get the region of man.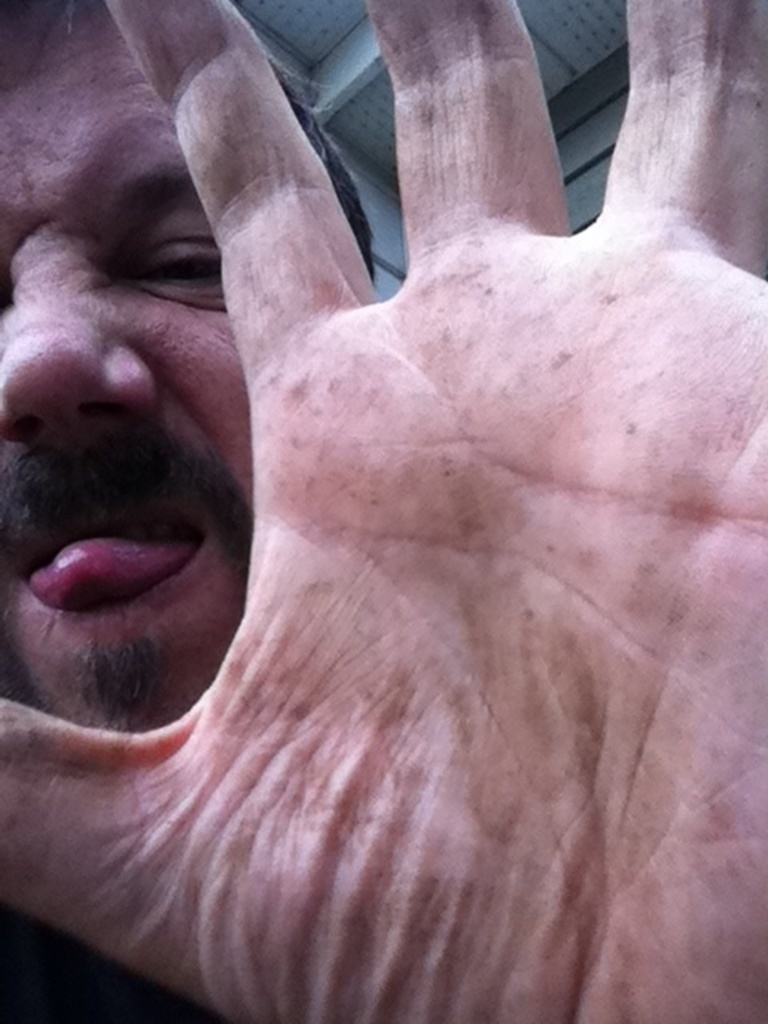
x1=0, y1=35, x2=757, y2=955.
